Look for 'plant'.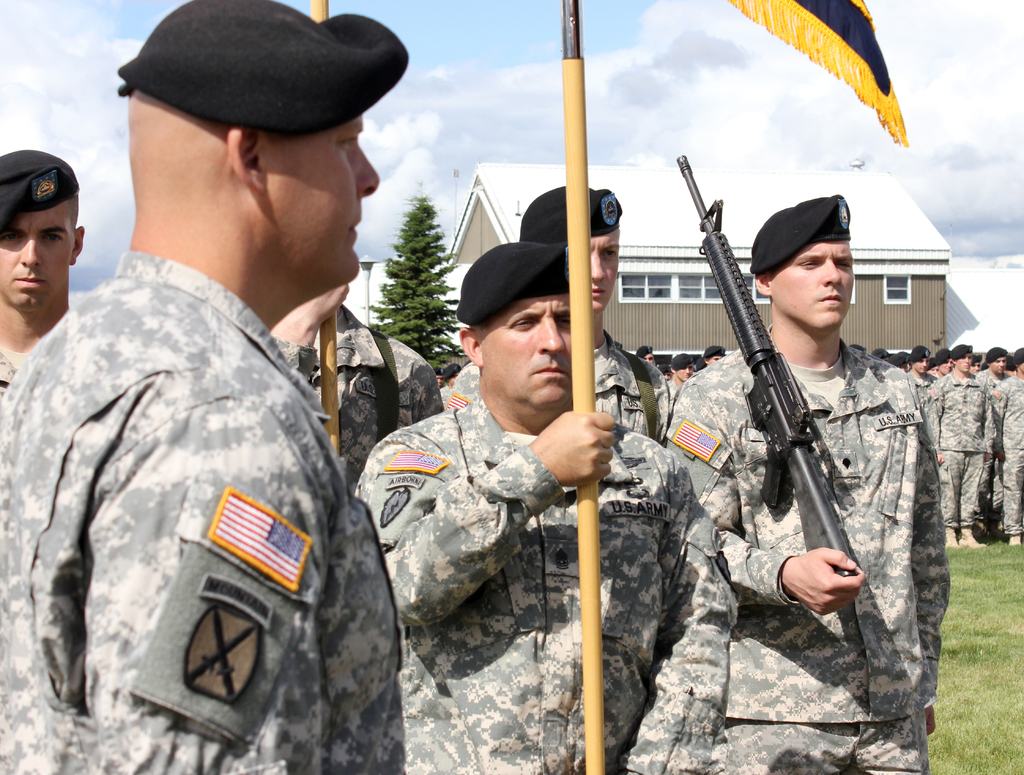
Found: crop(924, 535, 1023, 774).
